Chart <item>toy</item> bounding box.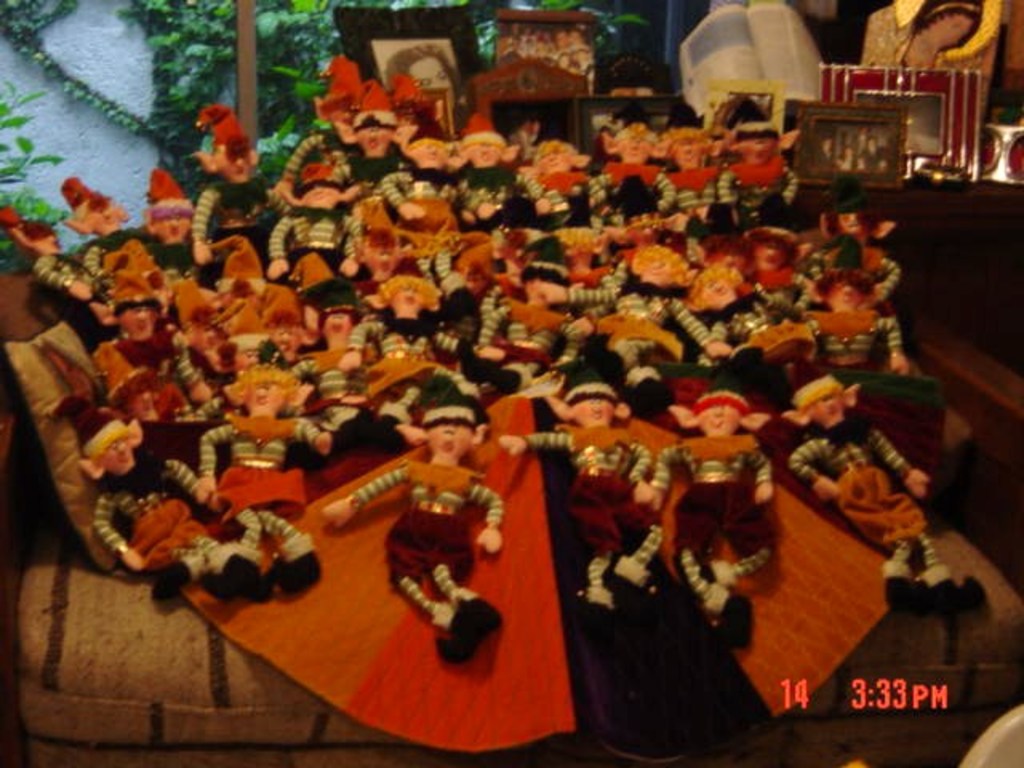
Charted: x1=501, y1=382, x2=658, y2=606.
